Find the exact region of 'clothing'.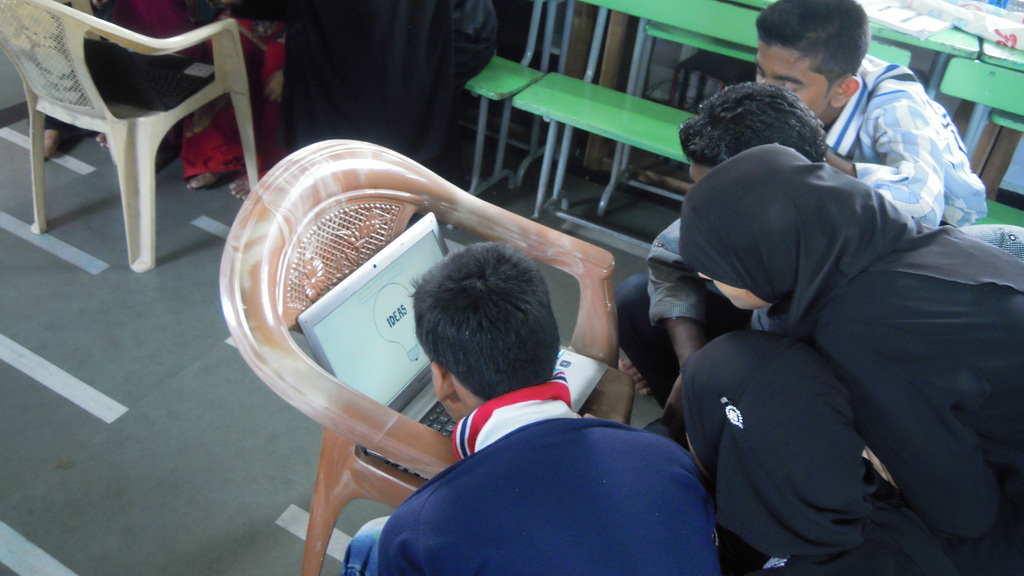
Exact region: (left=278, top=7, right=459, bottom=179).
